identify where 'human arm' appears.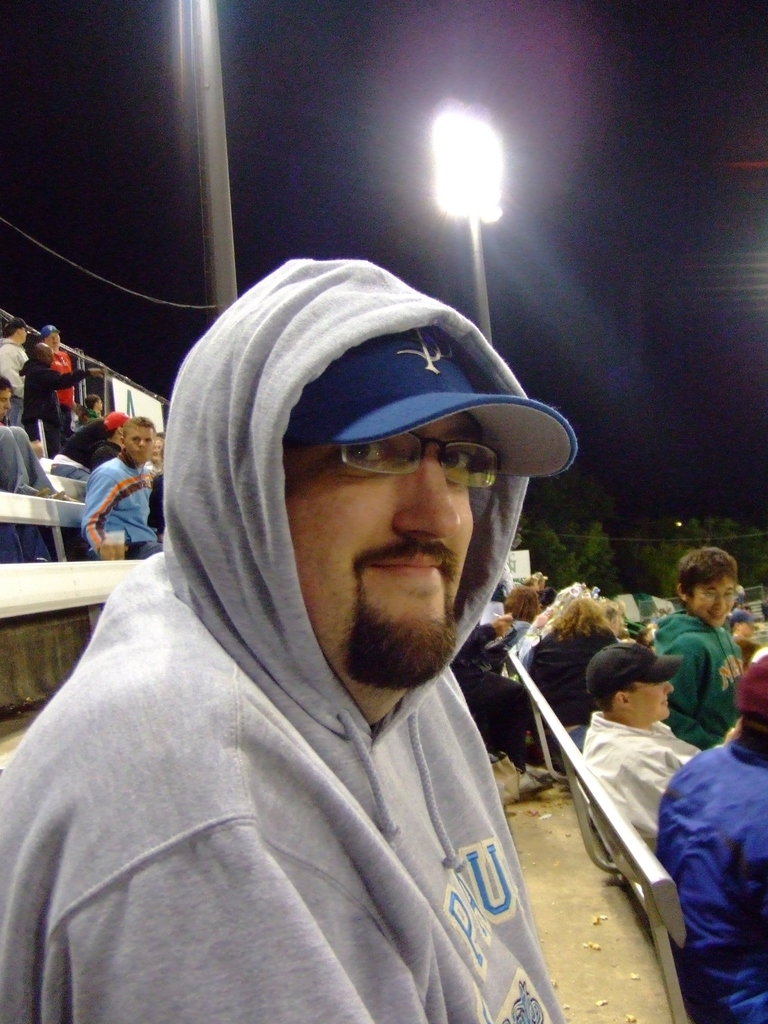
Appears at (48,364,111,390).
